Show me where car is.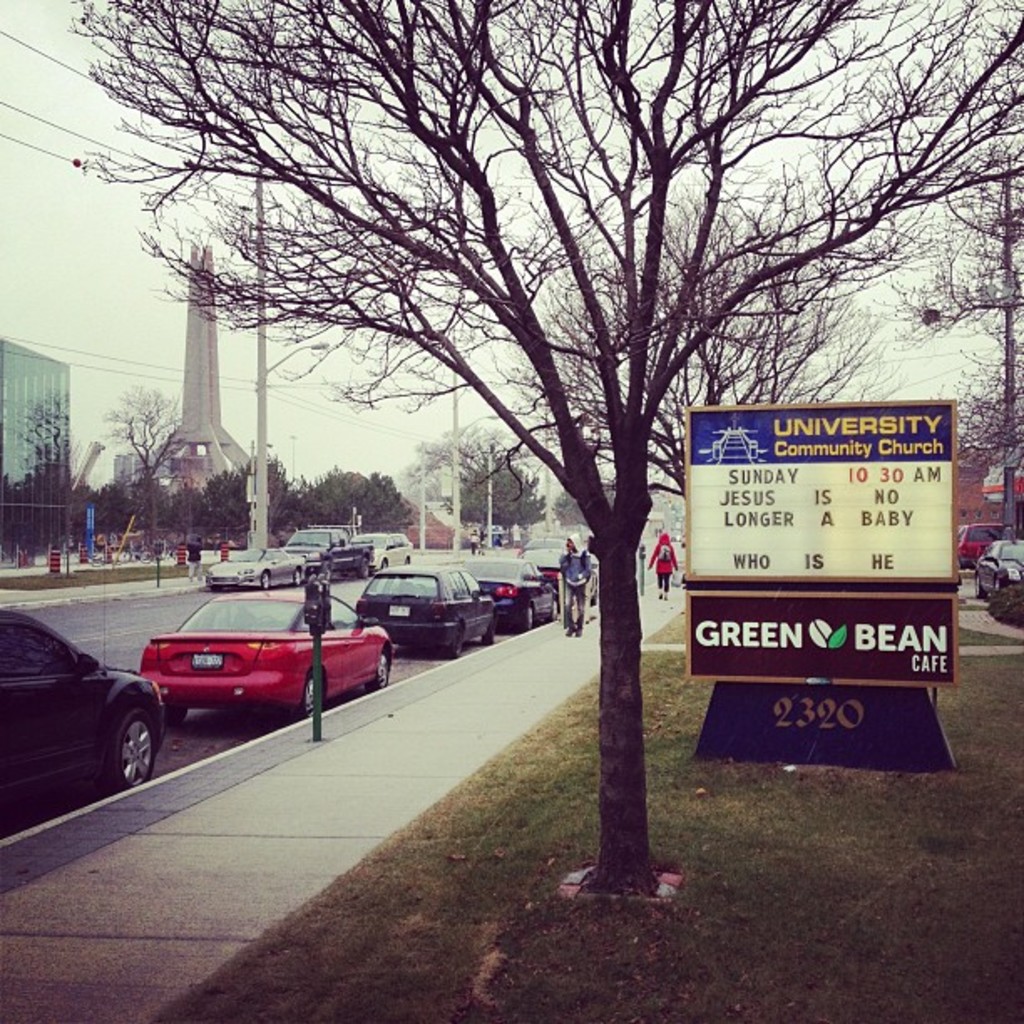
car is at detection(353, 569, 499, 658).
